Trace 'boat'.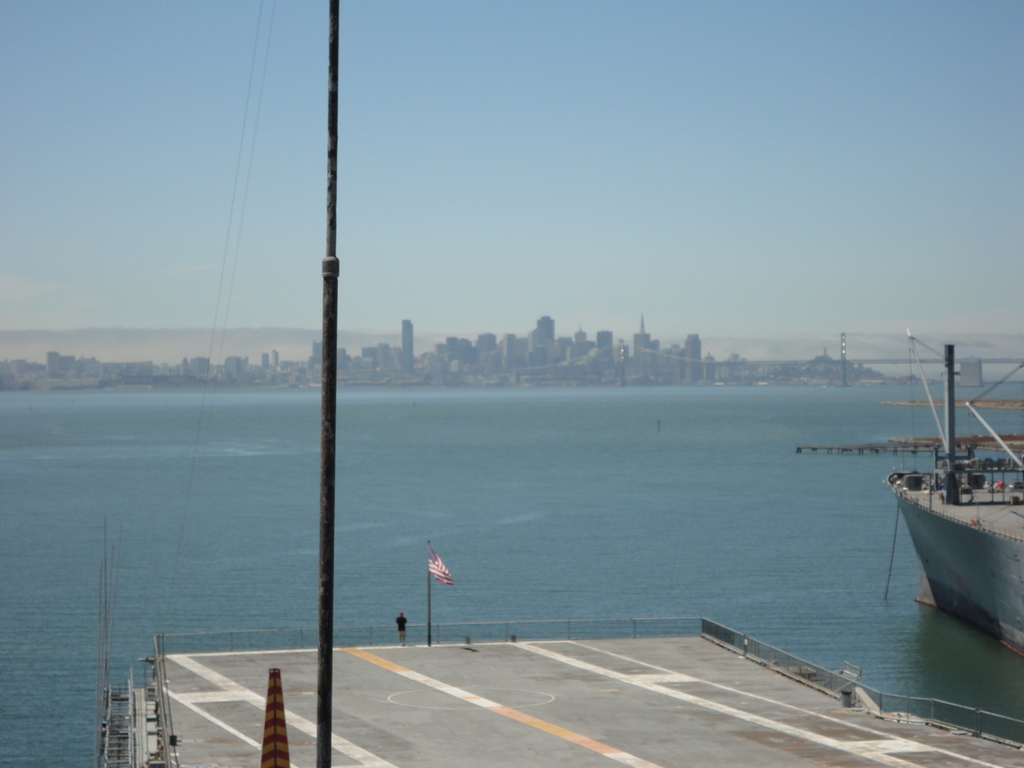
Traced to 859 317 1023 652.
